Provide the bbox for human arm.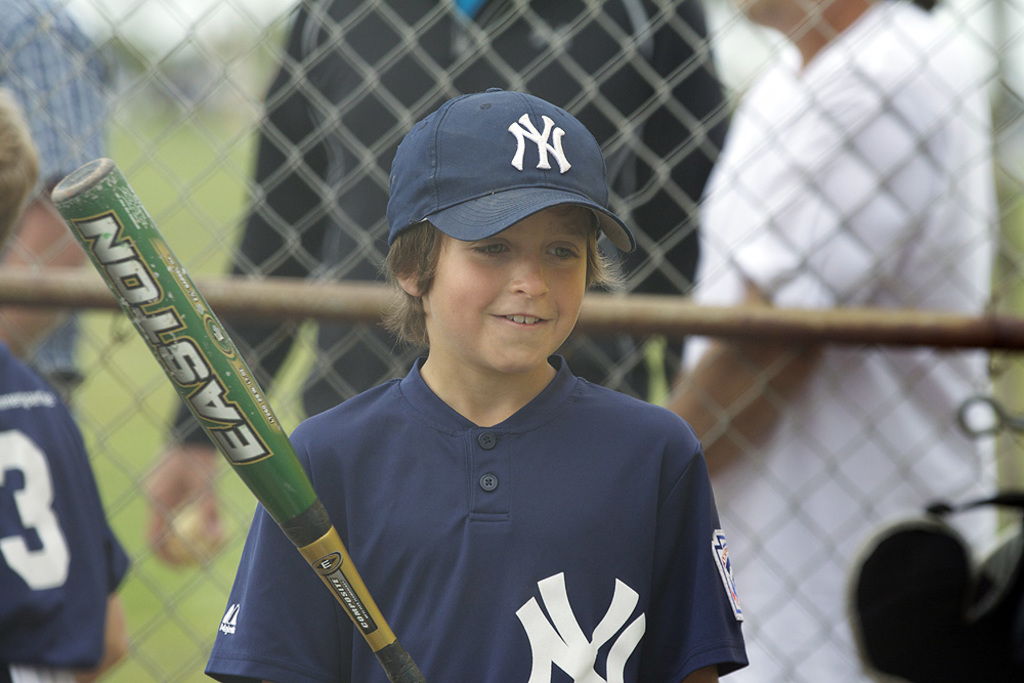
detection(0, 16, 110, 362).
